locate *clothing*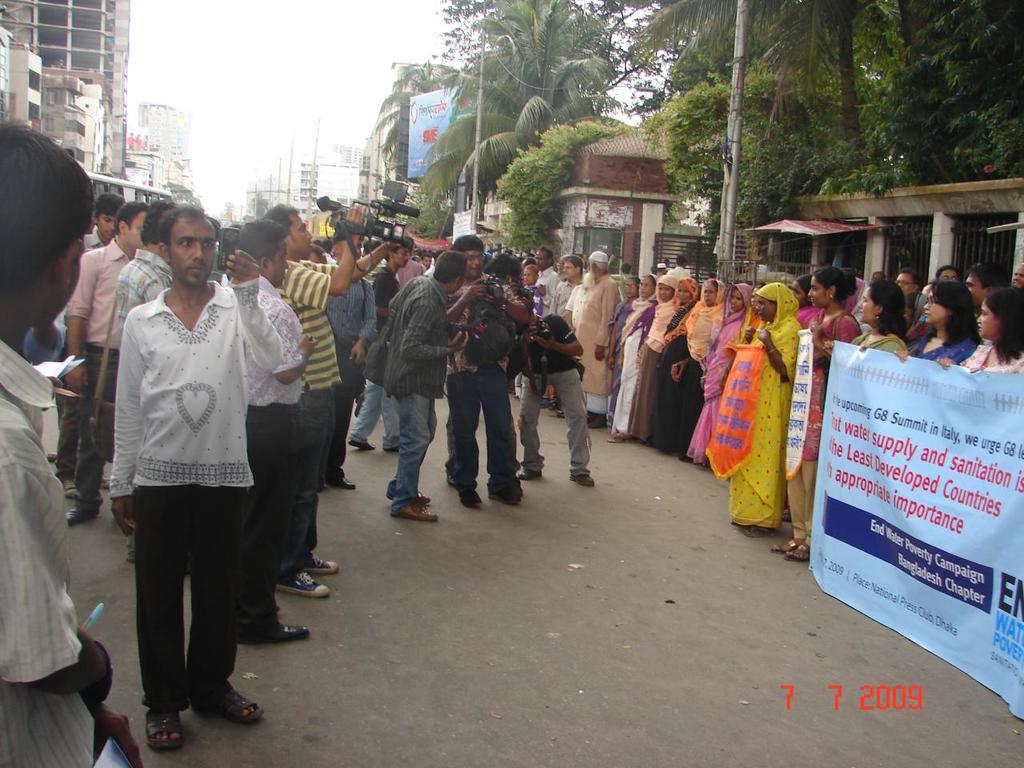
l=382, t=274, r=442, b=406
